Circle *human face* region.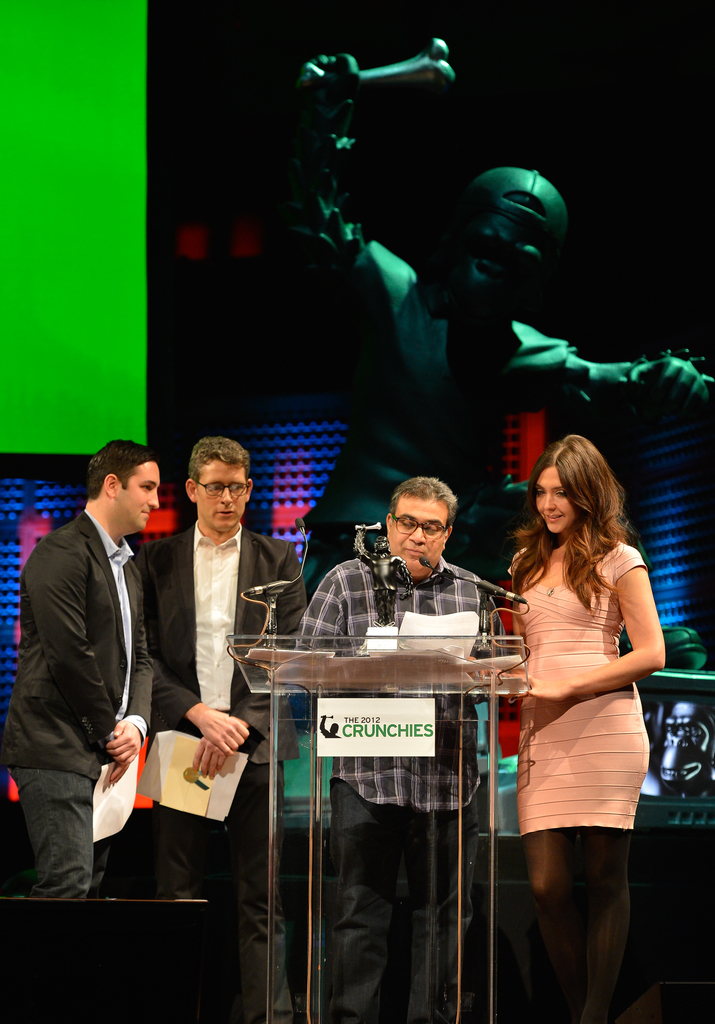
Region: l=389, t=499, r=444, b=570.
